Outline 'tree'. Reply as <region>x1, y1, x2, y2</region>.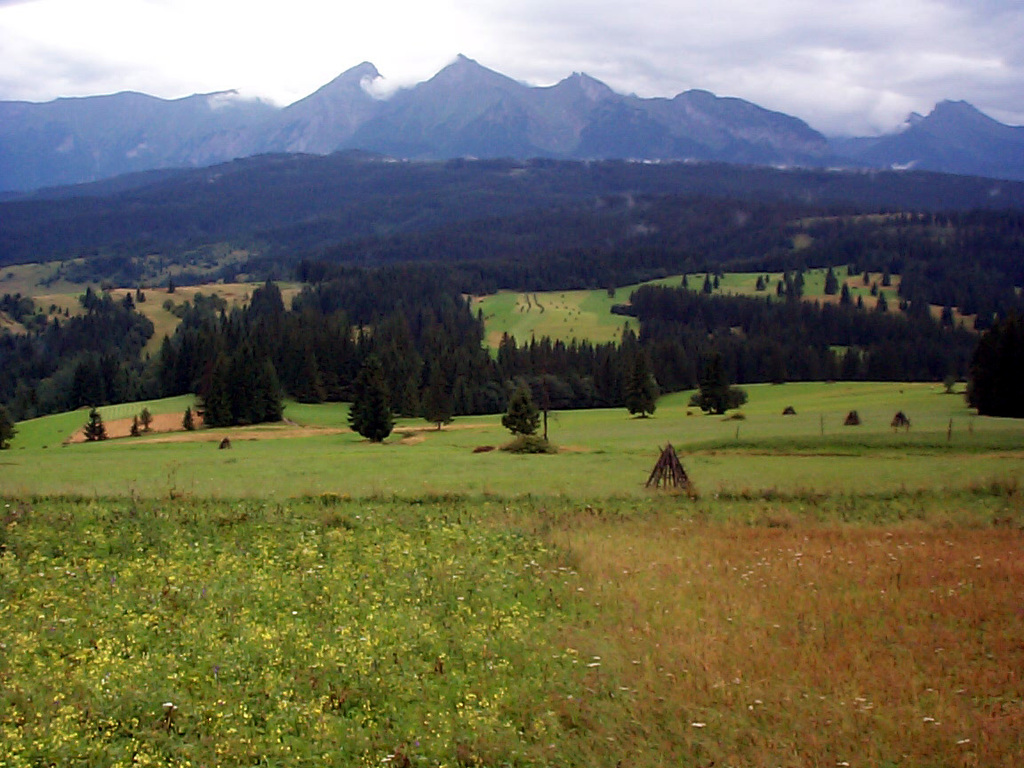
<region>183, 332, 276, 419</region>.
